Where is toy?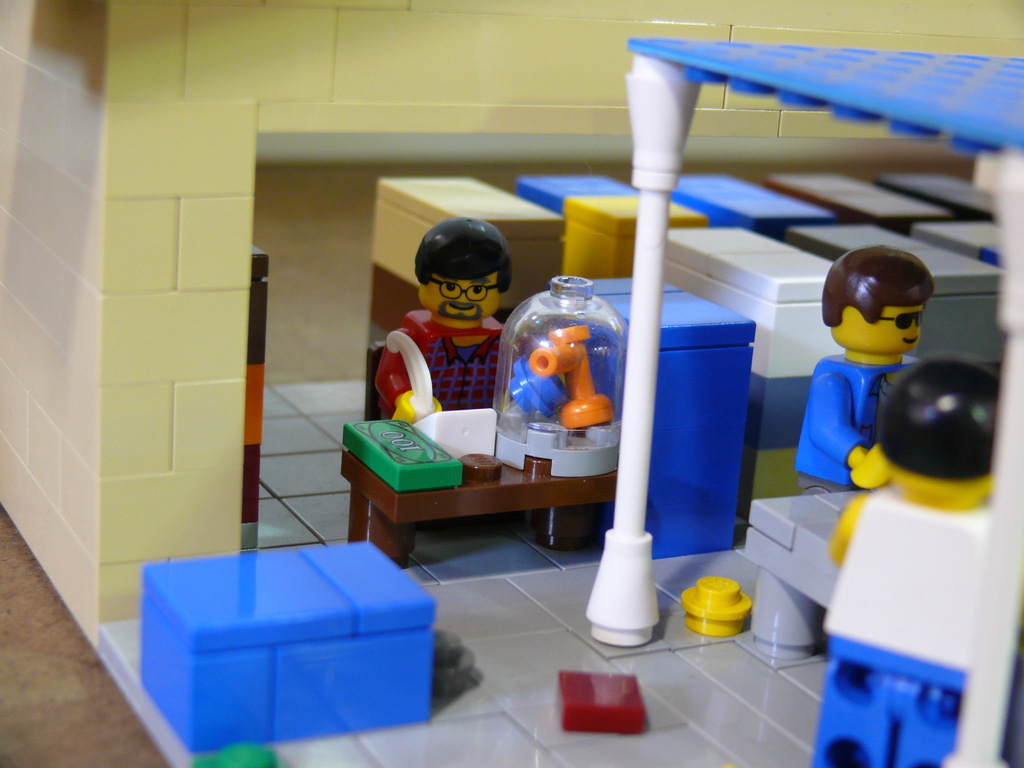
{"x1": 785, "y1": 248, "x2": 936, "y2": 497}.
